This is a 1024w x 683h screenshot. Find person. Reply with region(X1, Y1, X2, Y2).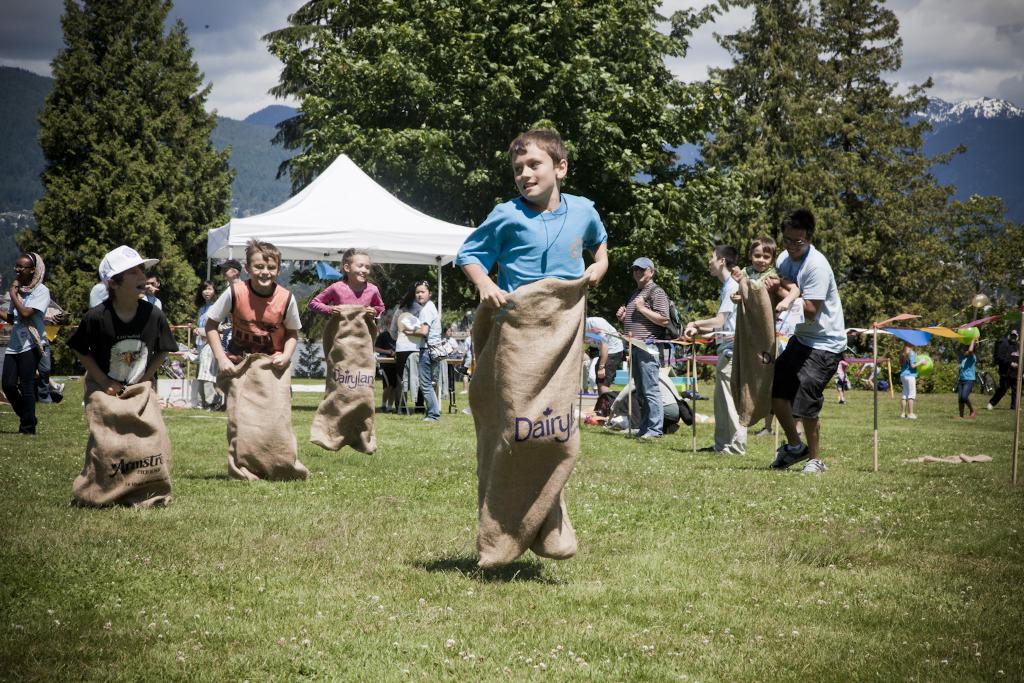
region(141, 273, 163, 309).
